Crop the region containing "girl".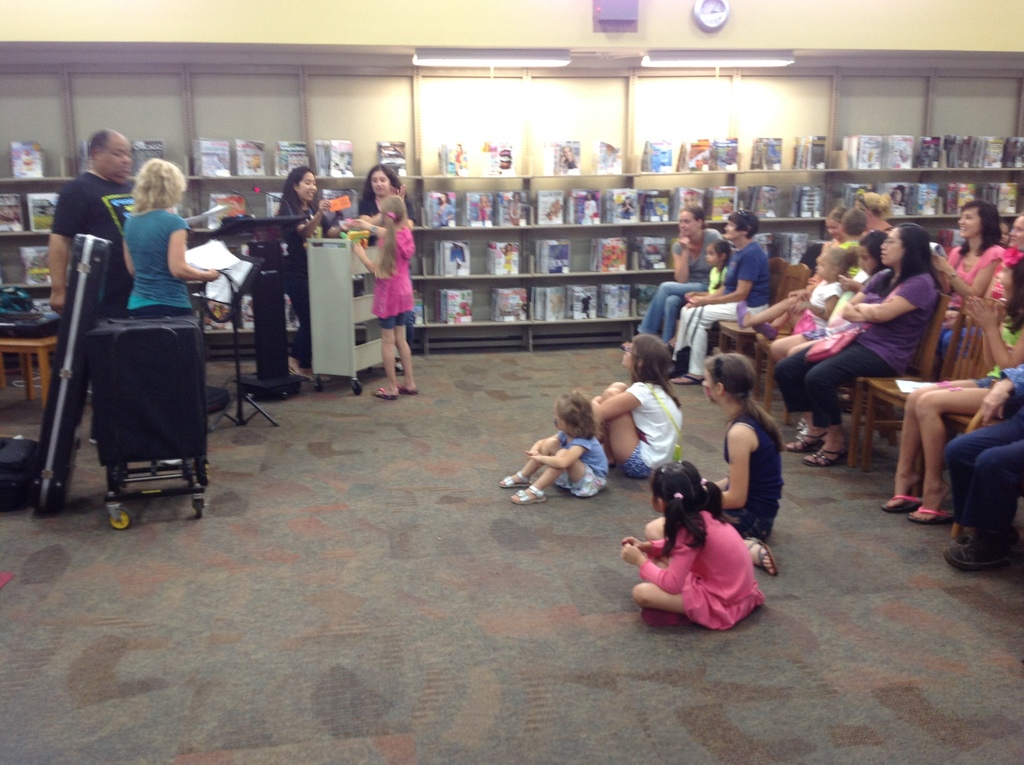
Crop region: [left=353, top=191, right=415, bottom=402].
